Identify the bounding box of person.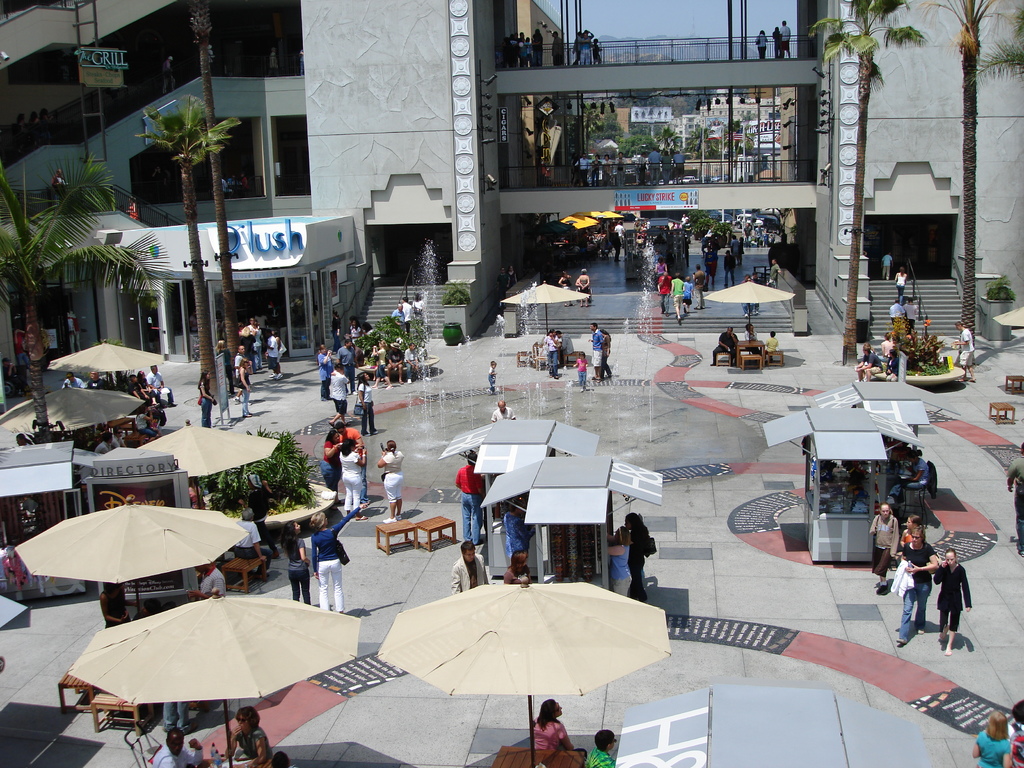
615, 152, 627, 187.
